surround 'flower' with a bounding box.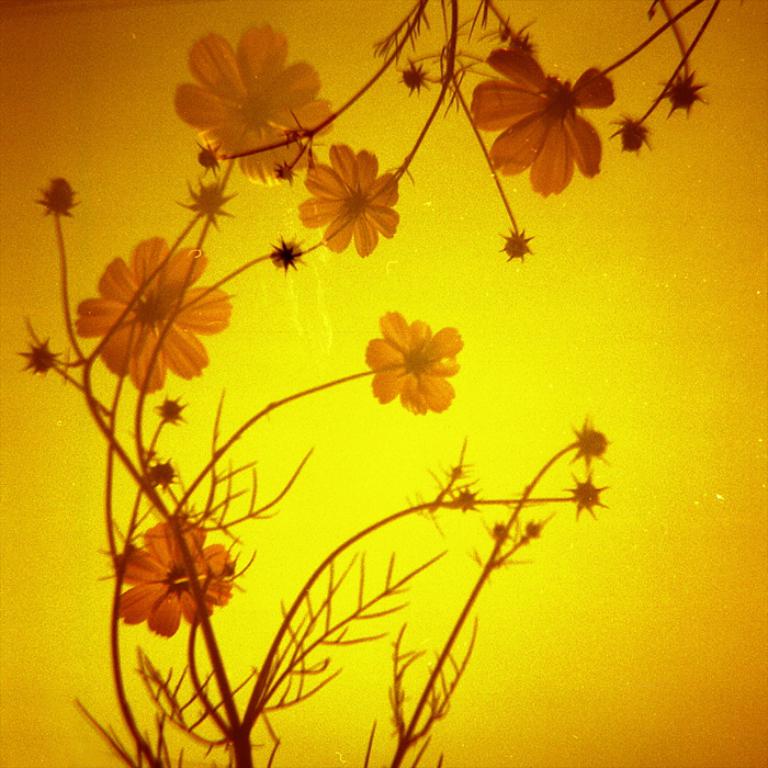
140 460 183 490.
